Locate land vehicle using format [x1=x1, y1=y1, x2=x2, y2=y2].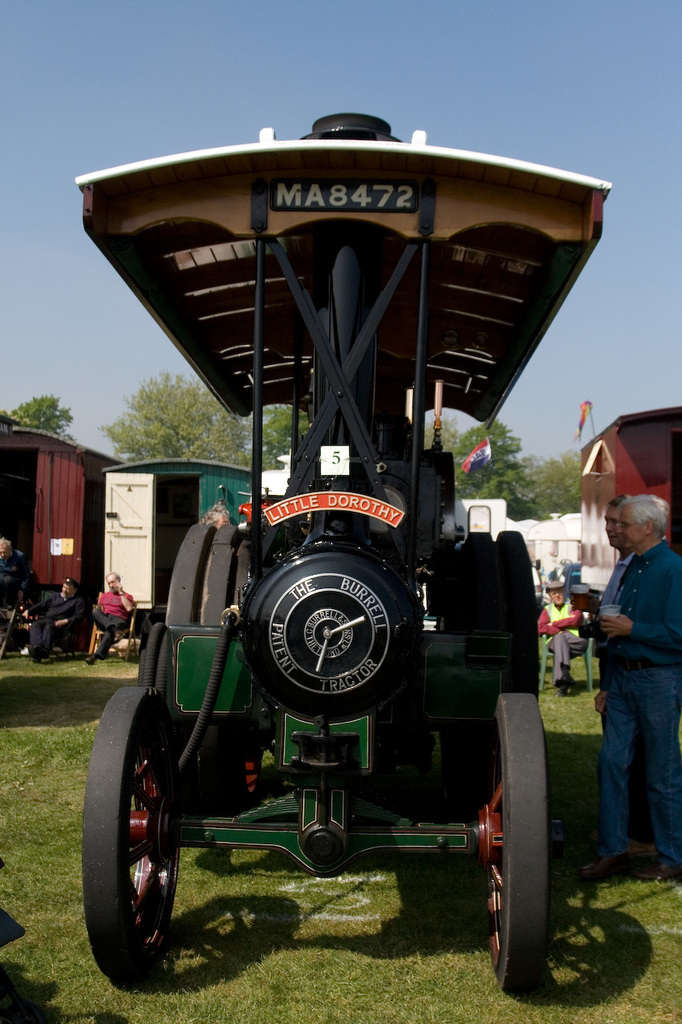
[x1=71, y1=110, x2=611, y2=988].
